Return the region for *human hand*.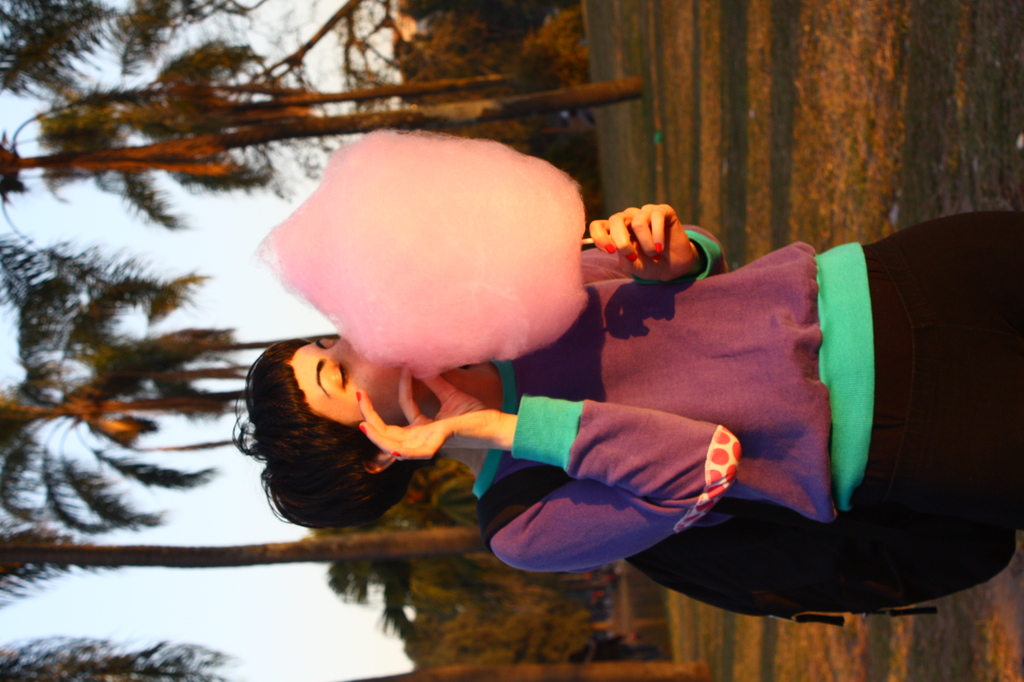
[x1=355, y1=364, x2=495, y2=466].
